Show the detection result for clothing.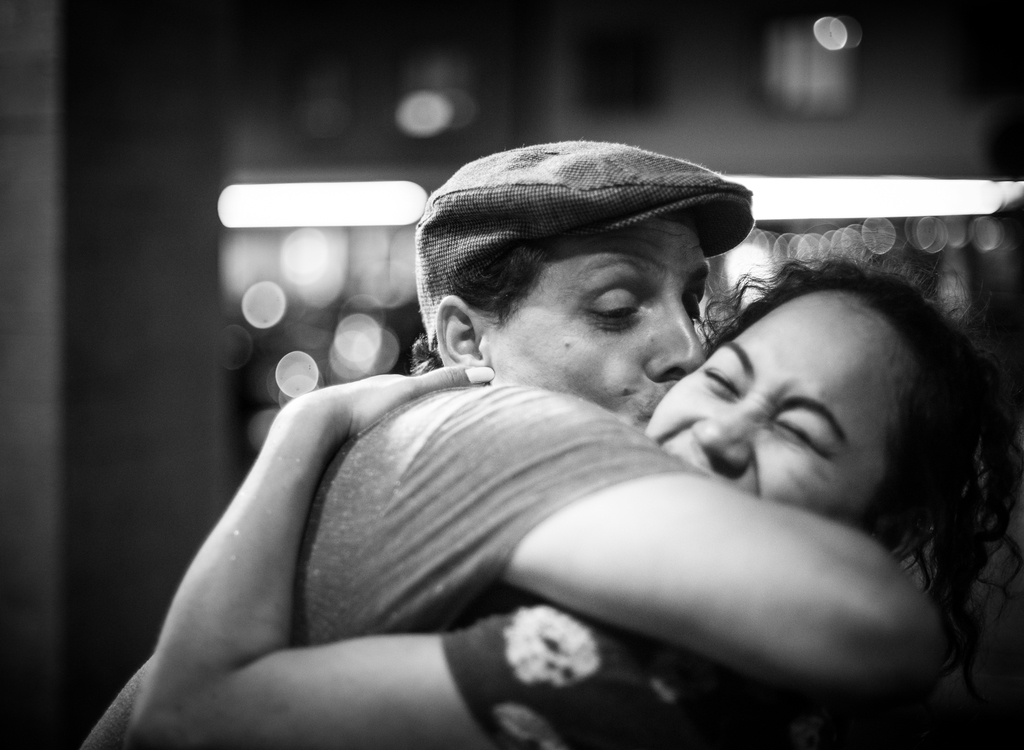
451,587,824,746.
